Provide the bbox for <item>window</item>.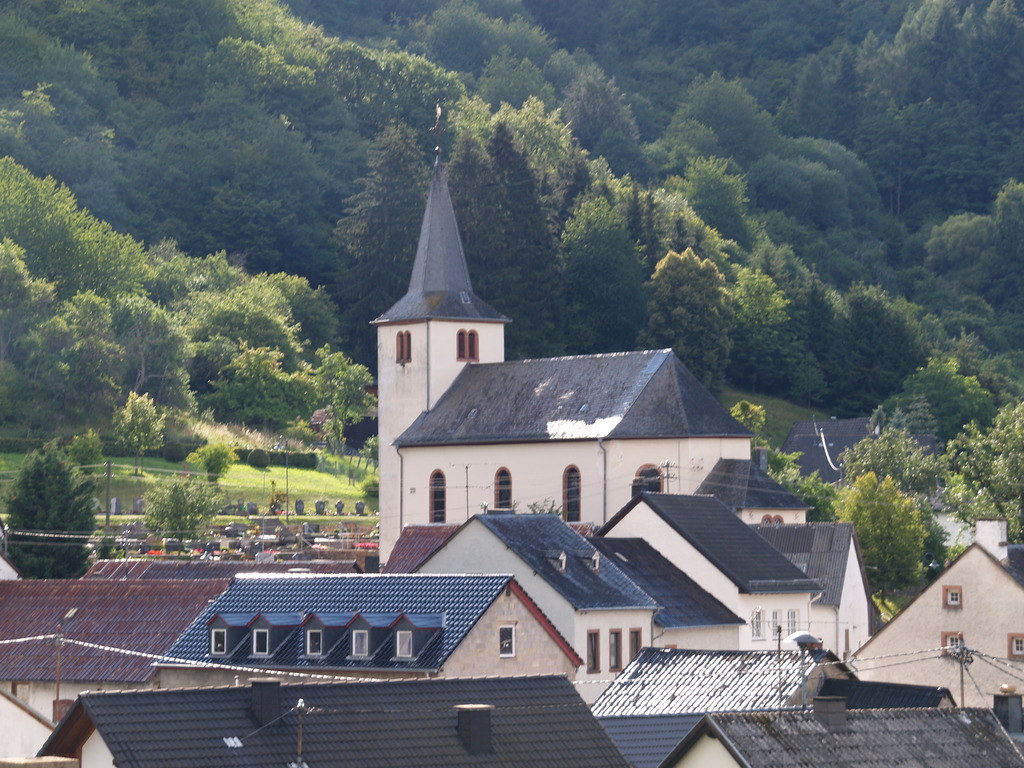
rect(425, 466, 449, 531).
